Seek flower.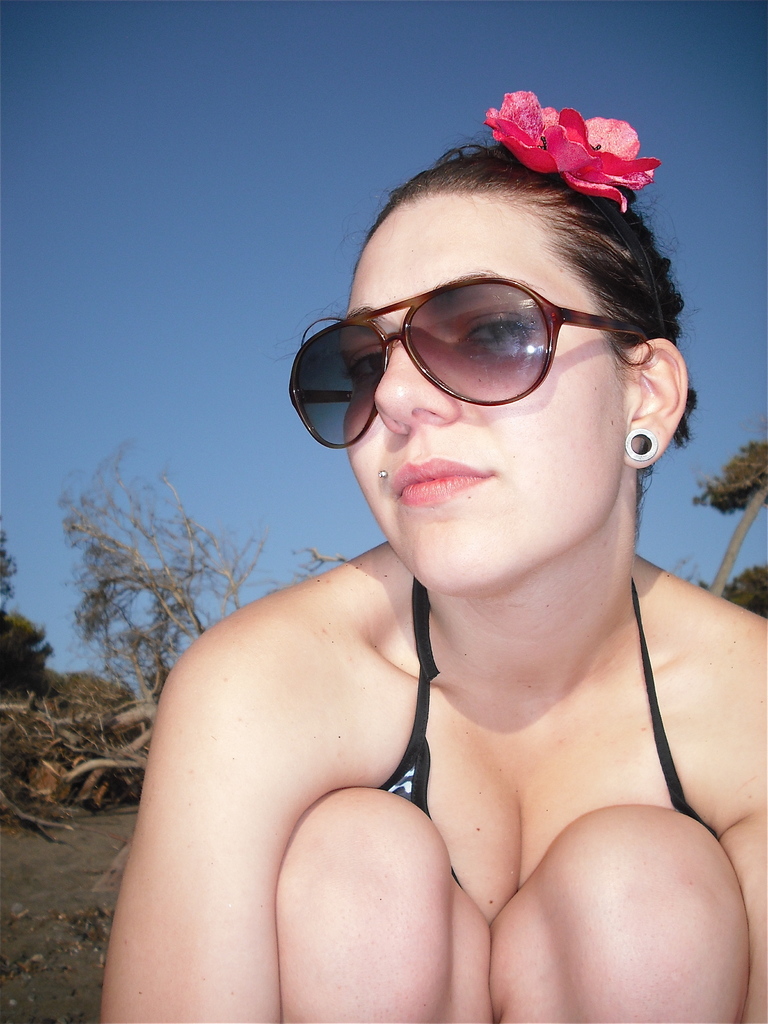
{"left": 484, "top": 82, "right": 664, "bottom": 214}.
